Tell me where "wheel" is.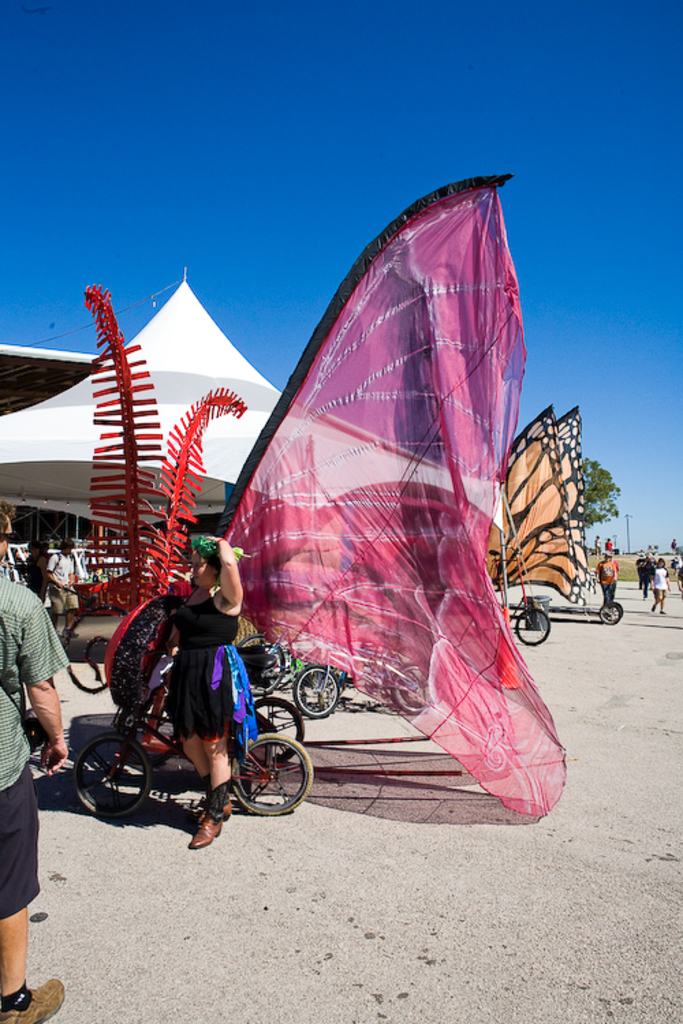
"wheel" is at crop(600, 605, 620, 627).
